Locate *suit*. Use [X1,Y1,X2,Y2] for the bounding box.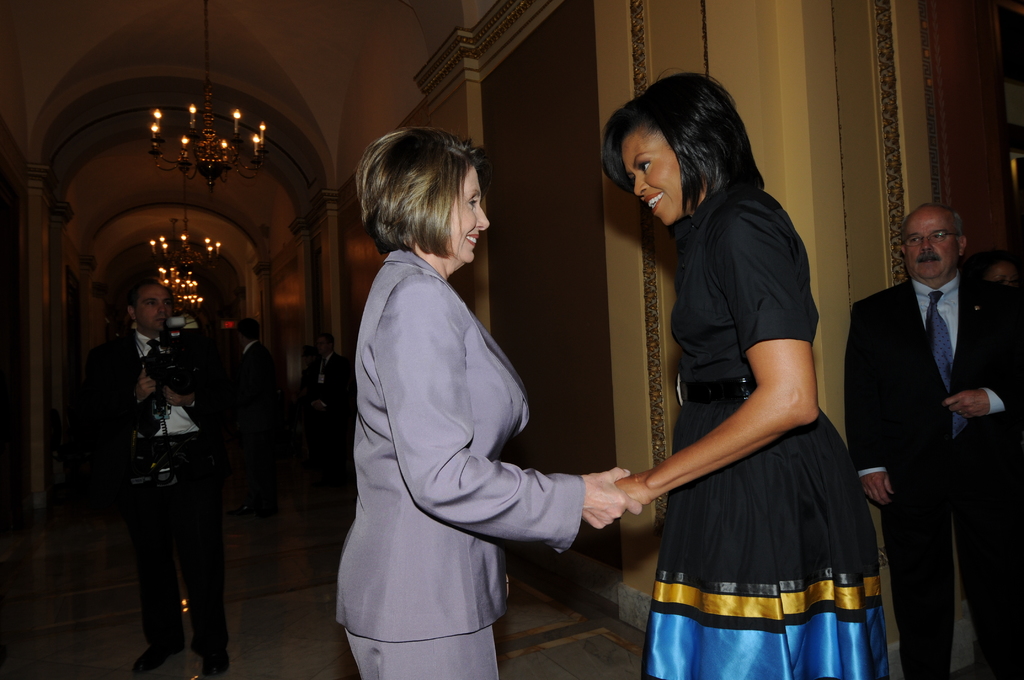
[238,341,277,420].
